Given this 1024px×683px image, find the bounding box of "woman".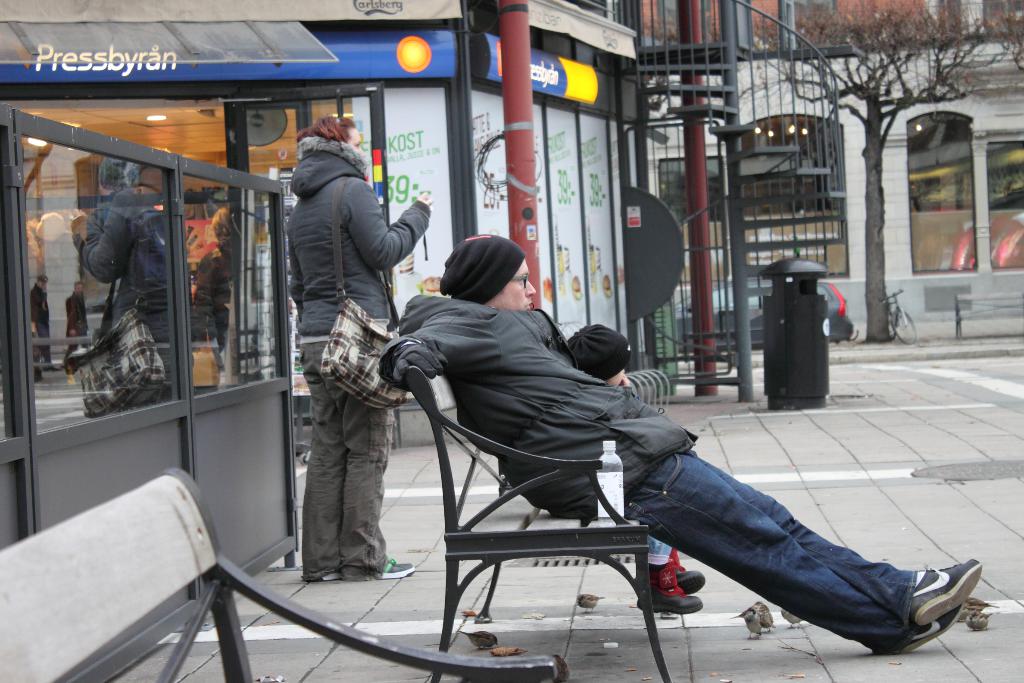
<region>286, 107, 446, 579</region>.
